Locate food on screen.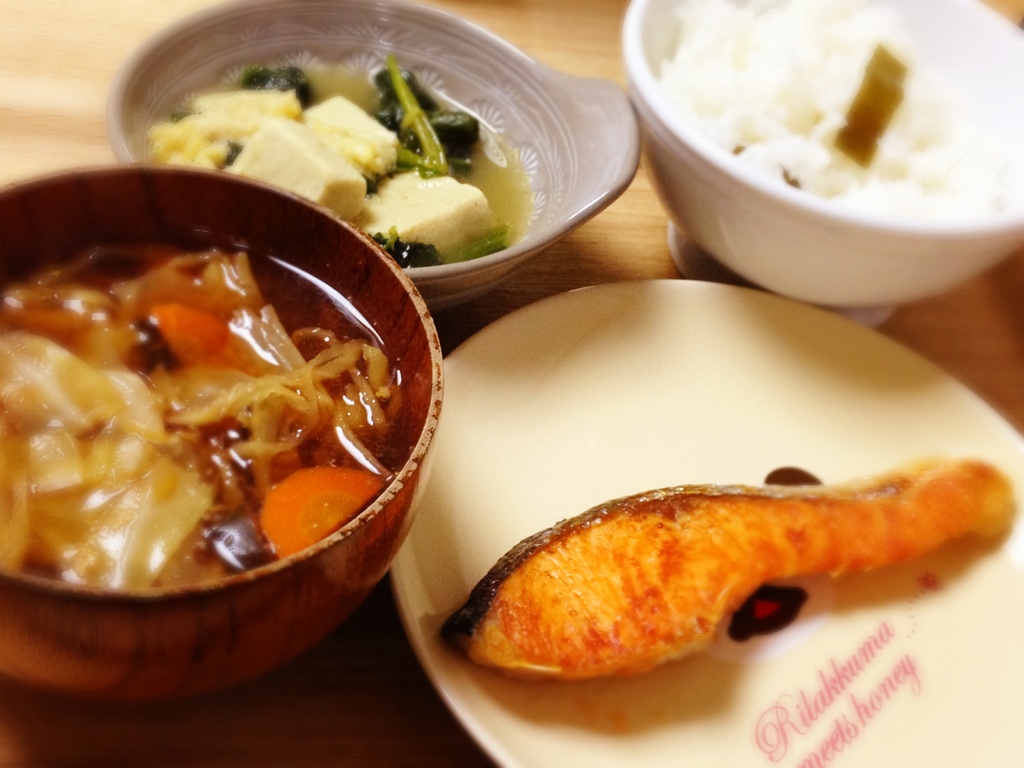
On screen at bbox=[0, 214, 431, 669].
